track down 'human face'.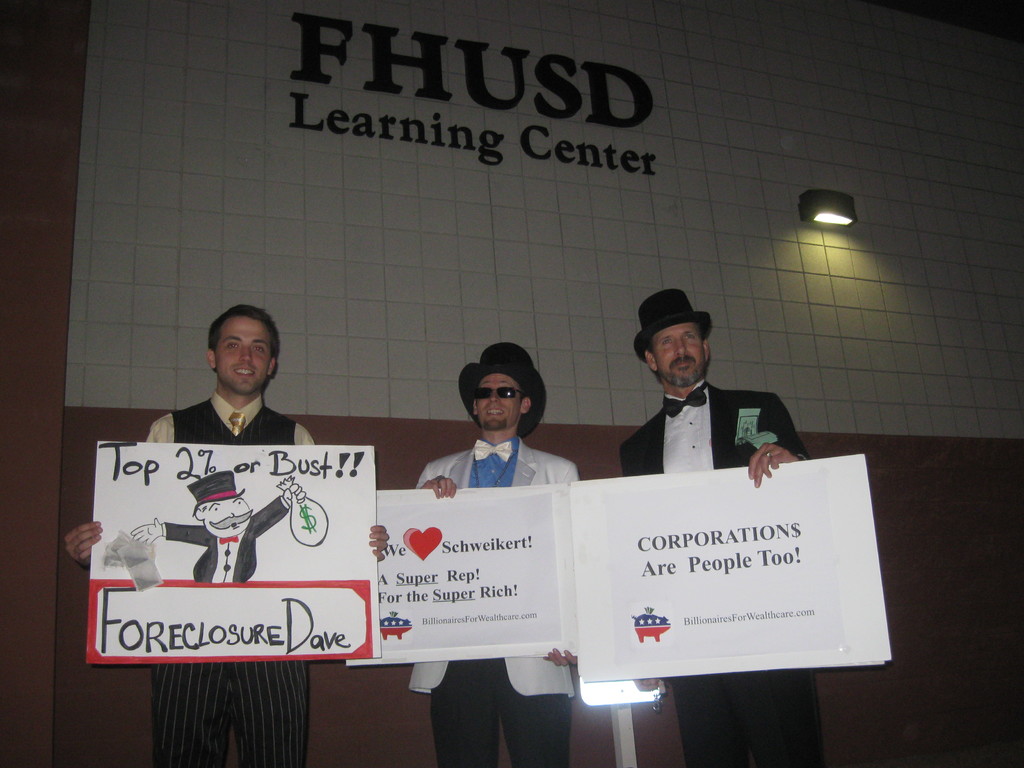
Tracked to (473,371,522,430).
